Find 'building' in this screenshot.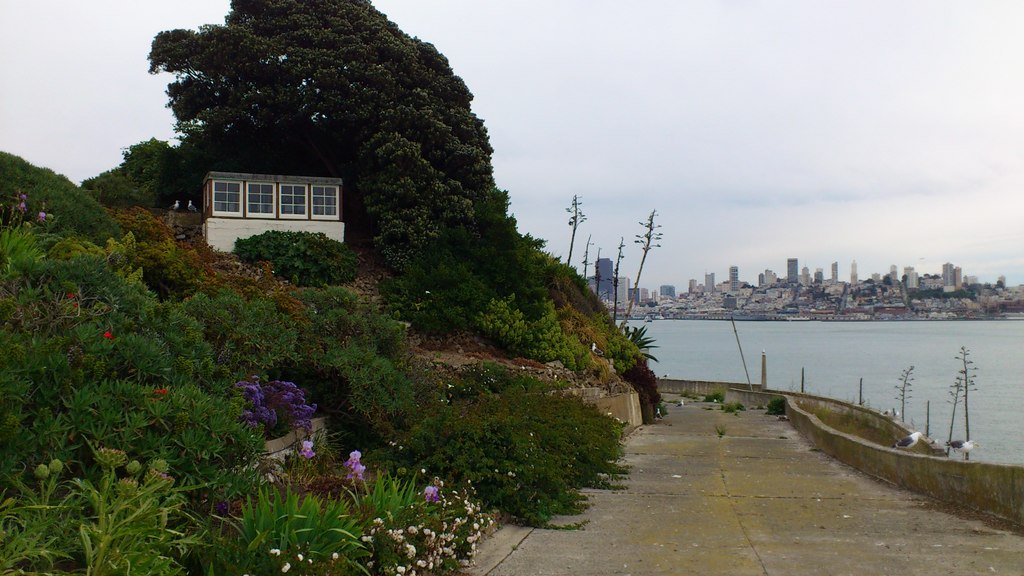
The bounding box for 'building' is [200, 168, 344, 221].
